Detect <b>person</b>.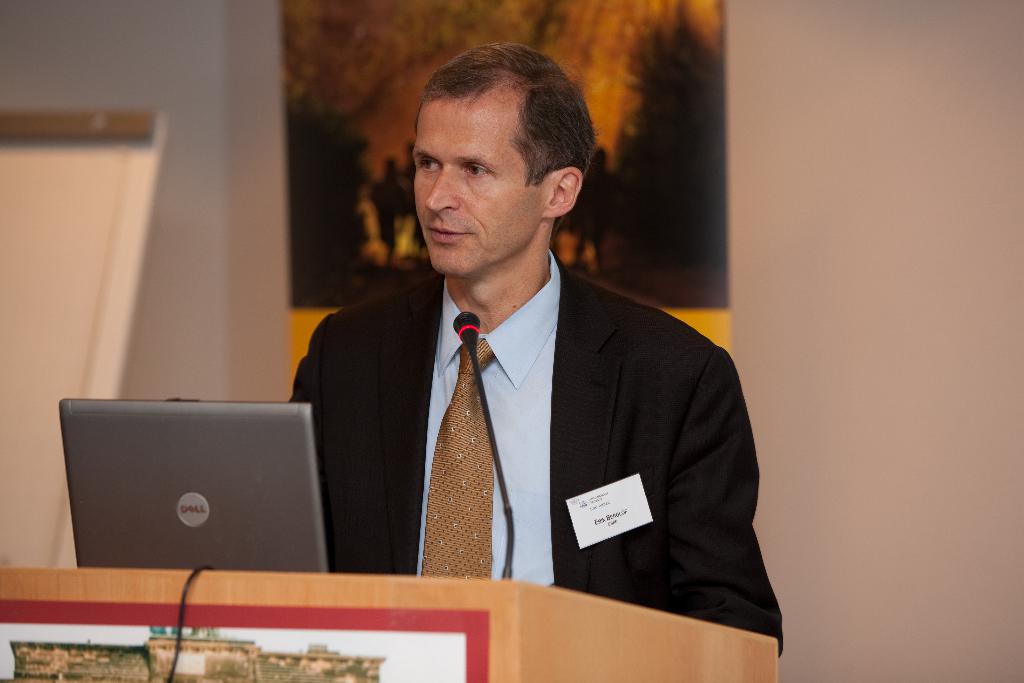
Detected at bbox=(283, 45, 781, 666).
